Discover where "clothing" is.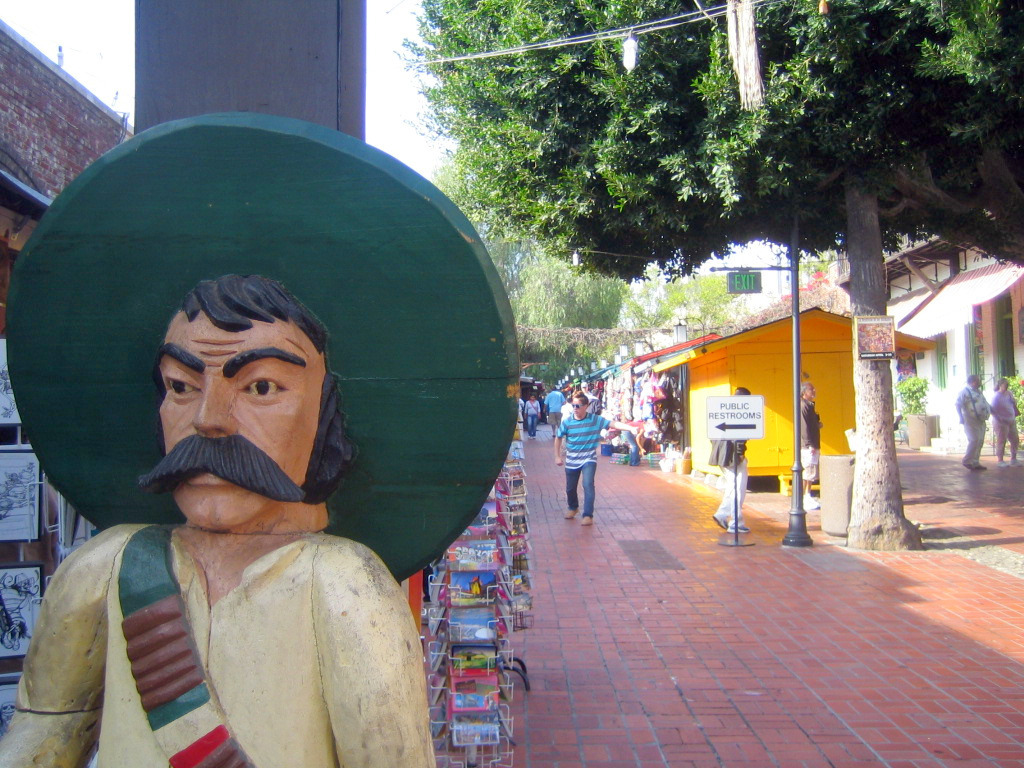
Discovered at <box>989,389,1023,457</box>.
